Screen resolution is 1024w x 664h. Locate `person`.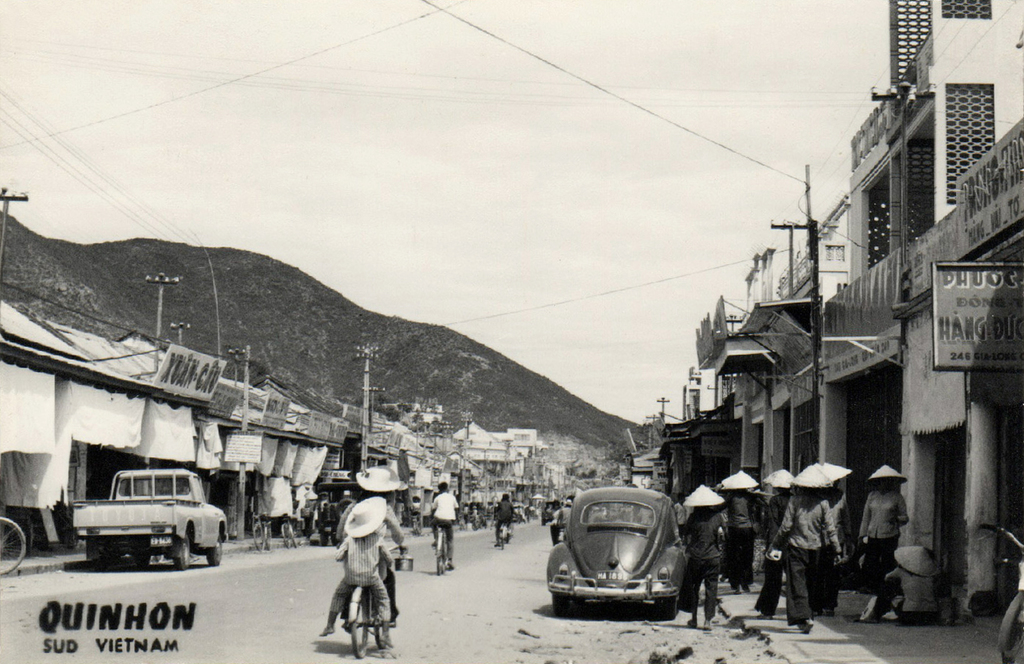
detection(427, 483, 457, 564).
